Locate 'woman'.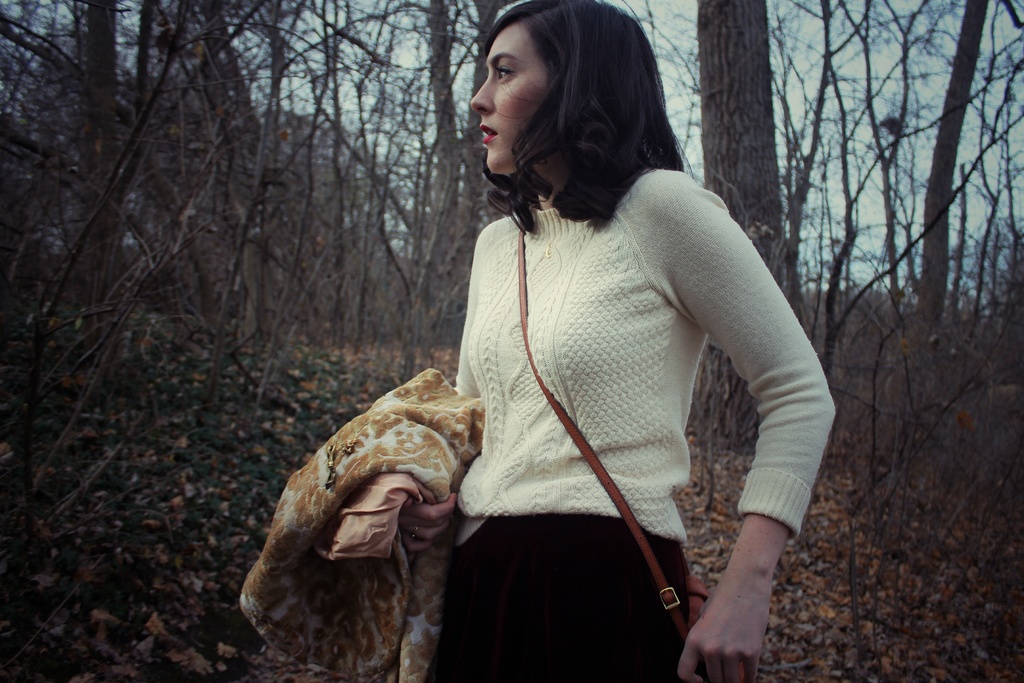
Bounding box: box=[402, 0, 835, 678].
